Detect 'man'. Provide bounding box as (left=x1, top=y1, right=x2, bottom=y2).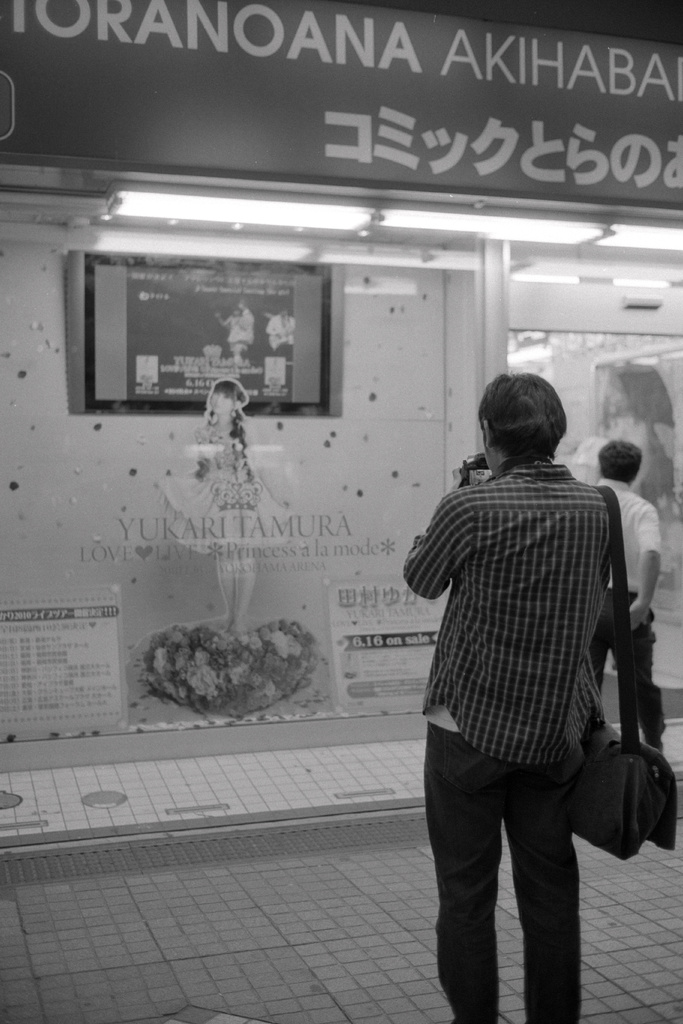
(left=597, top=442, right=665, bottom=746).
